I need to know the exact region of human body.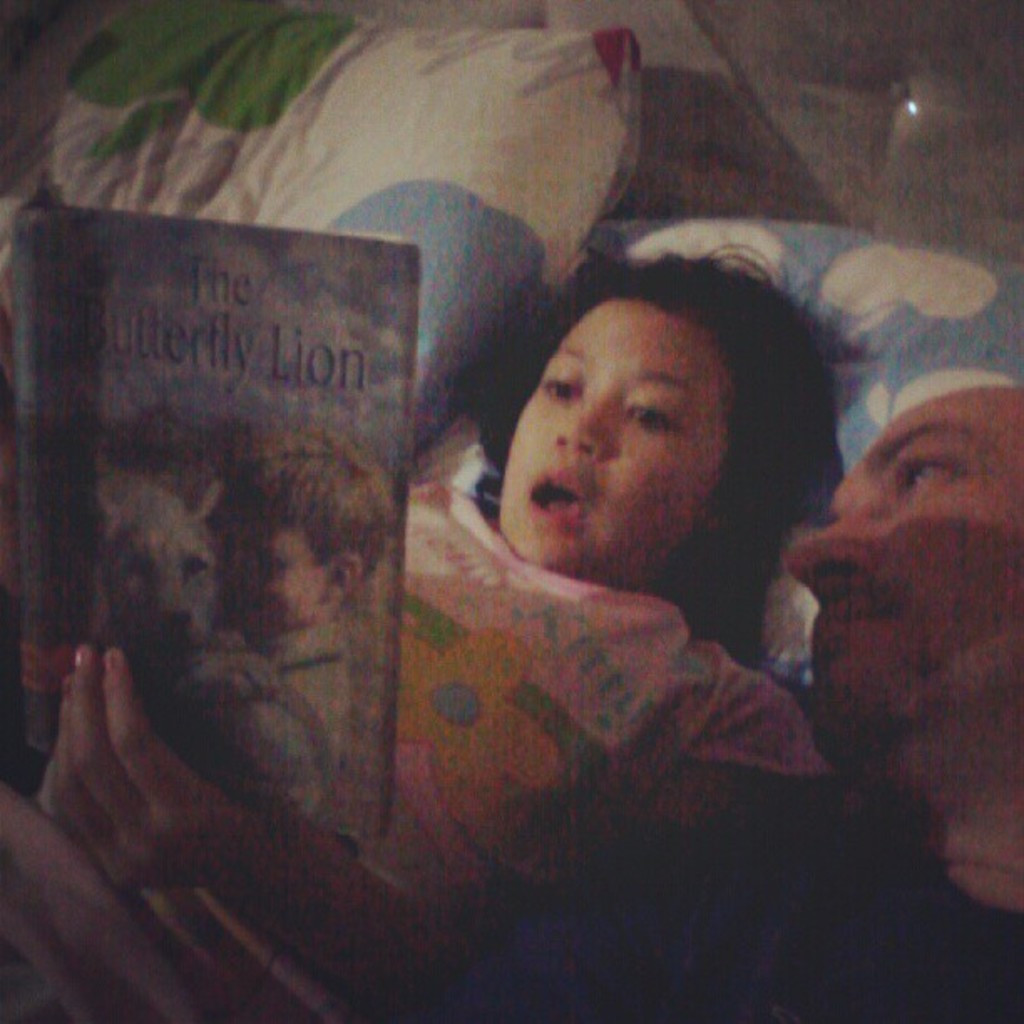
Region: <box>201,624,346,820</box>.
